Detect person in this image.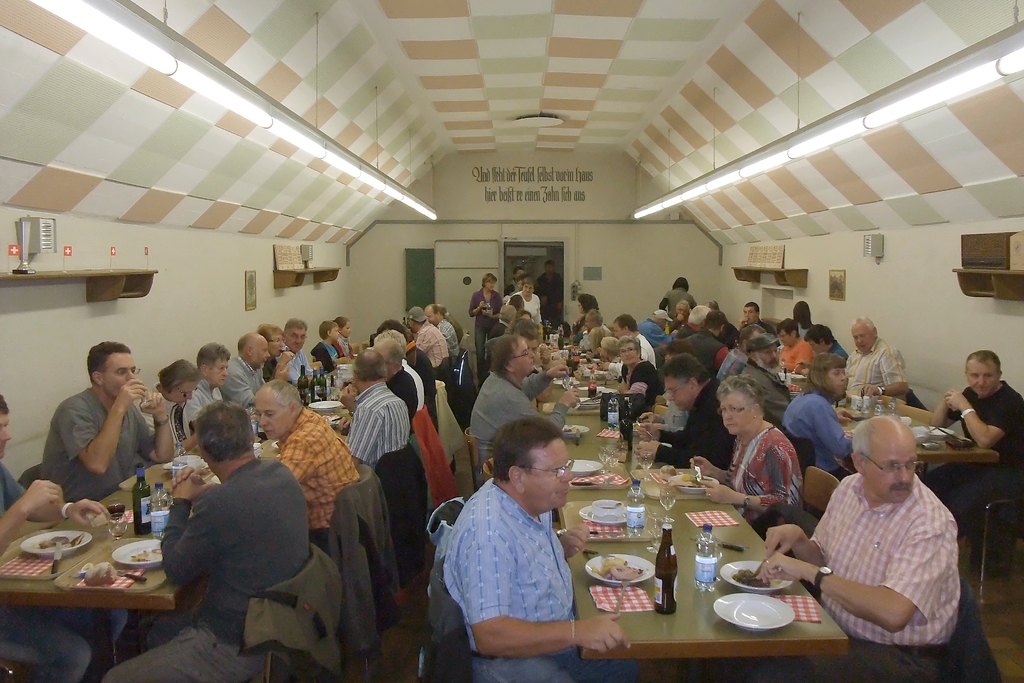
Detection: (342,346,413,472).
